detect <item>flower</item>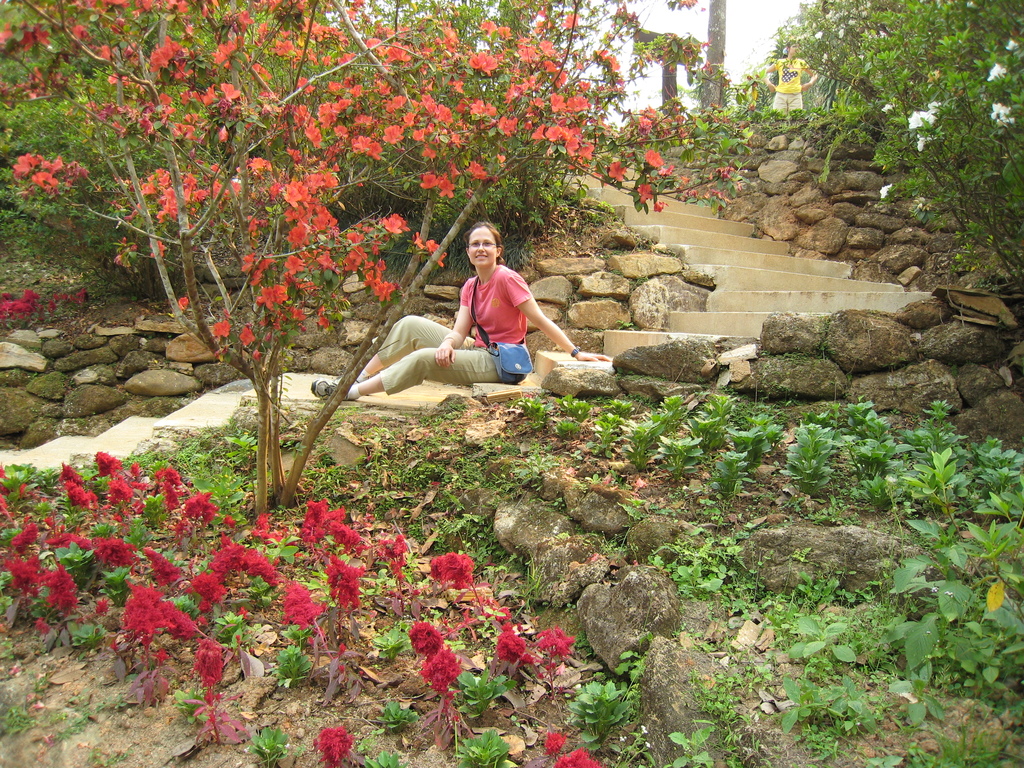
bbox=(990, 100, 1020, 124)
